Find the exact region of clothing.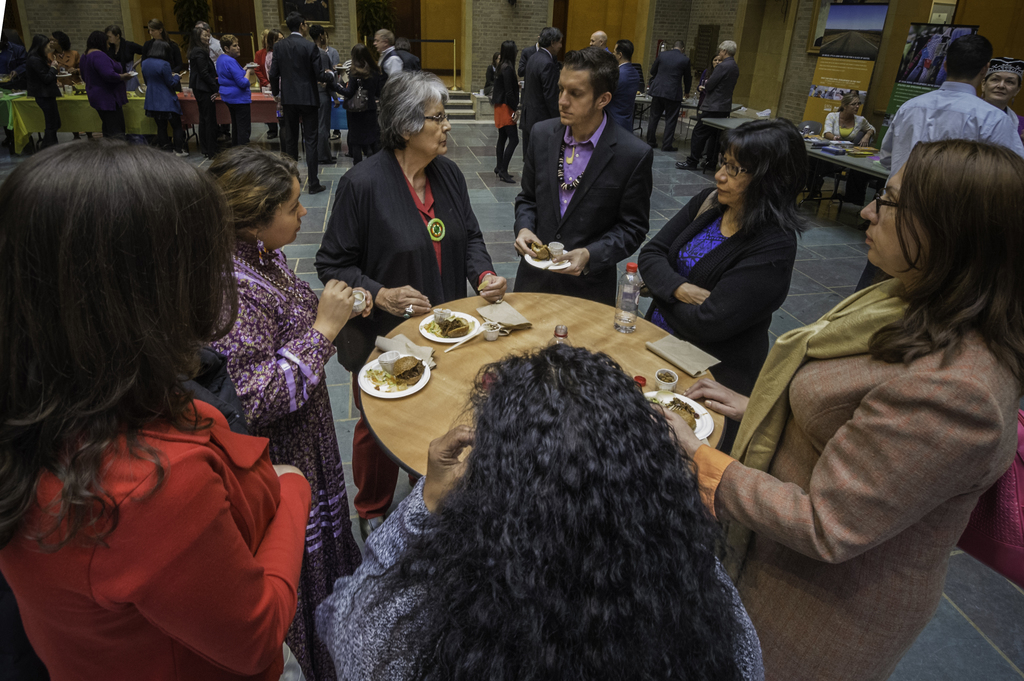
Exact region: [x1=186, y1=40, x2=220, y2=149].
